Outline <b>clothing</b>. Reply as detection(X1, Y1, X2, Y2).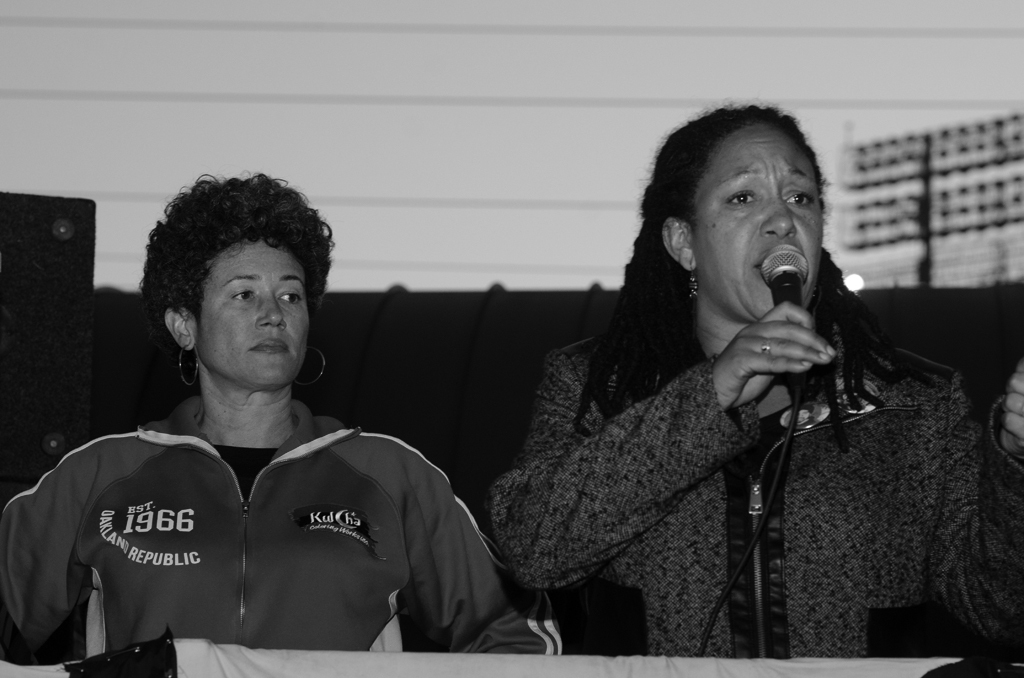
detection(489, 307, 1023, 655).
